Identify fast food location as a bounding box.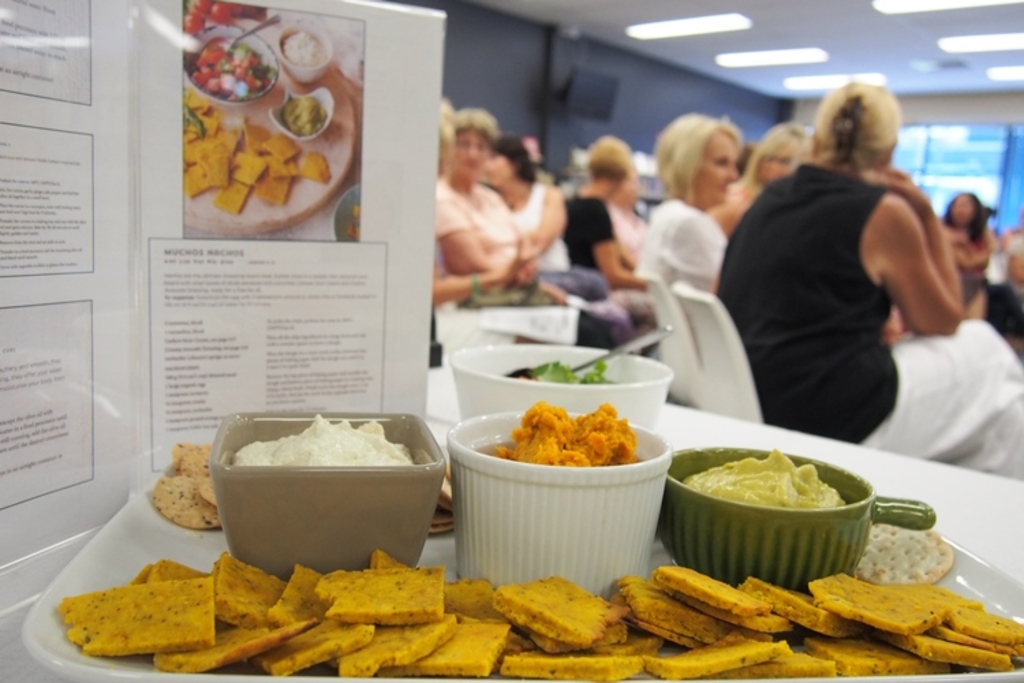
crop(627, 623, 782, 682).
